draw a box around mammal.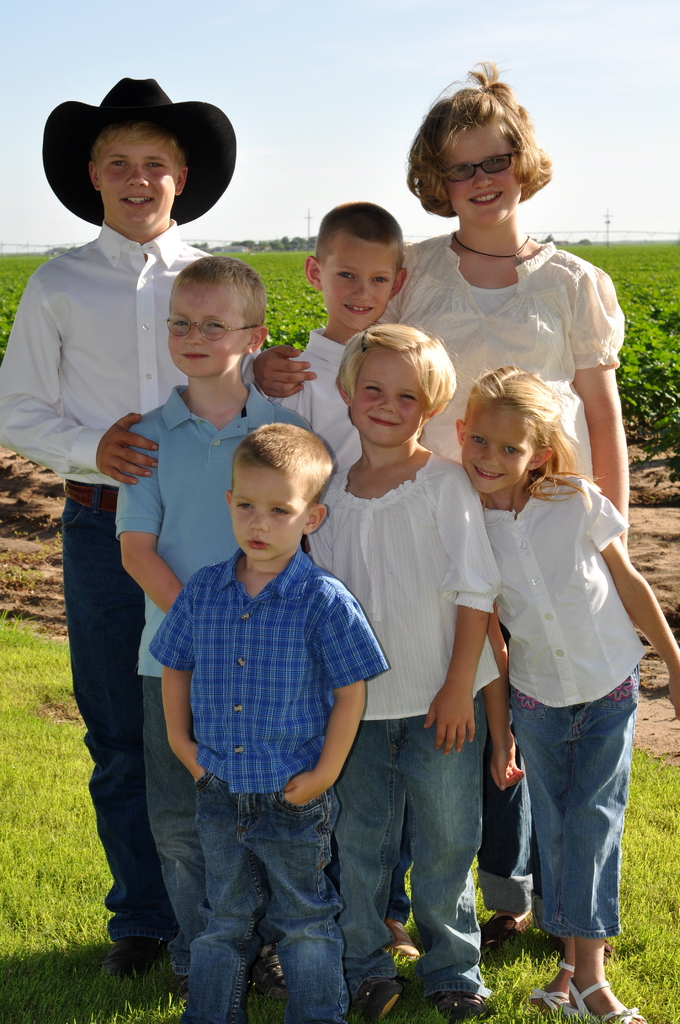
box(116, 253, 312, 982).
